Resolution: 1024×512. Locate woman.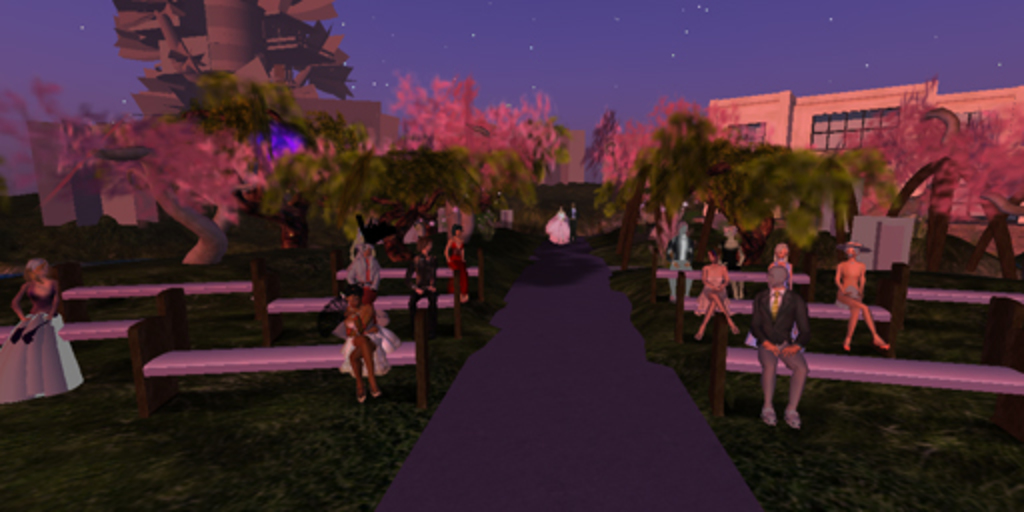
l=744, t=244, r=804, b=346.
